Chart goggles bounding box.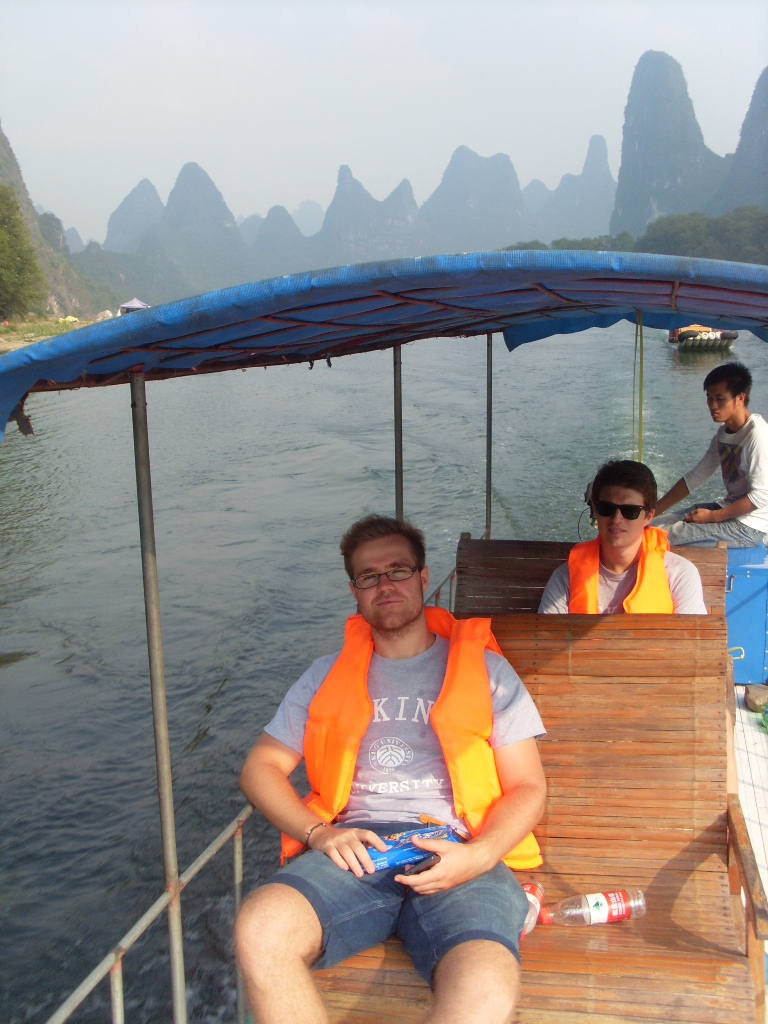
Charted: region(589, 498, 650, 523).
